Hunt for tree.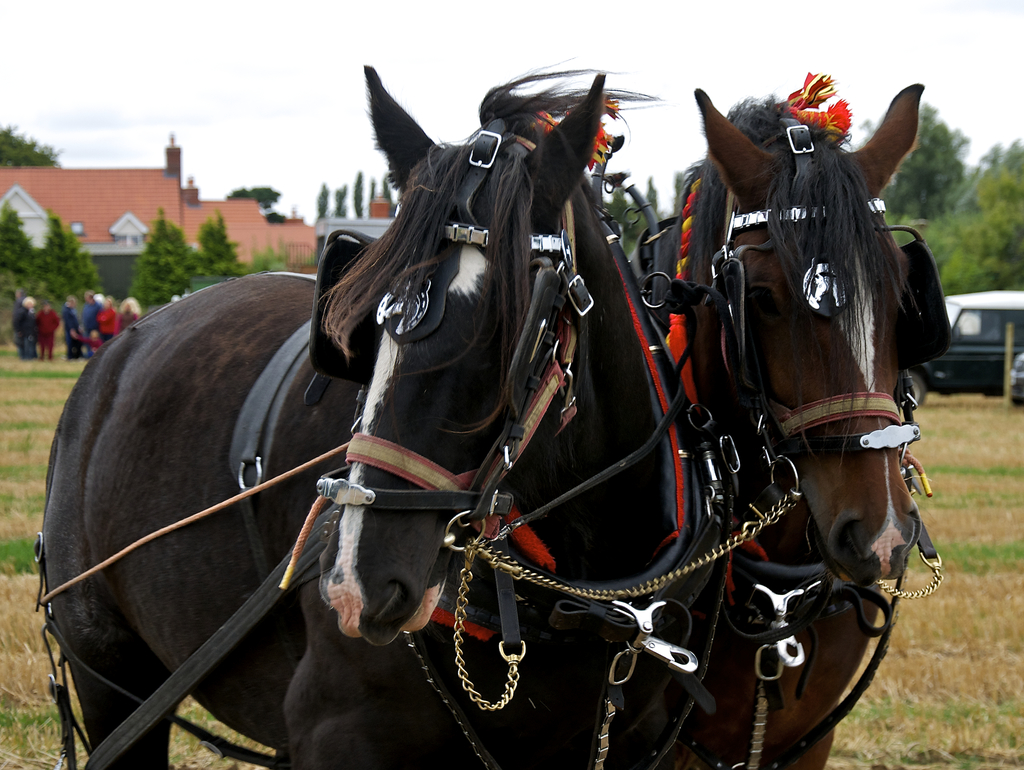
Hunted down at [left=871, top=105, right=969, bottom=236].
